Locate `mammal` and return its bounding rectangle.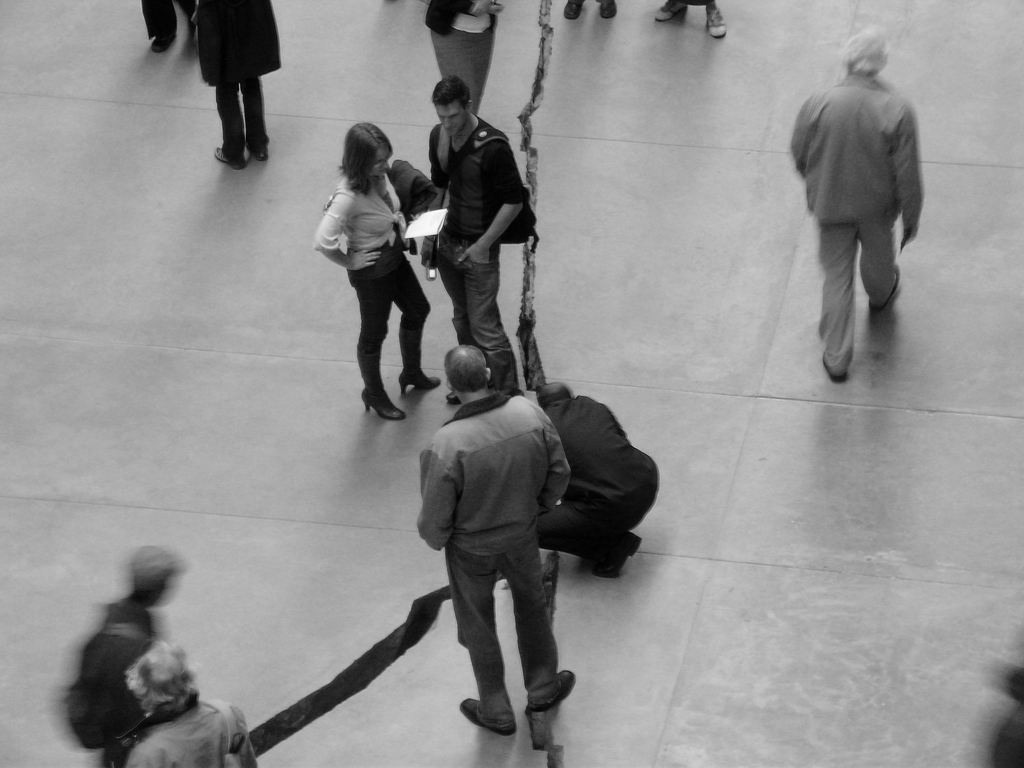
l=416, t=346, r=580, b=734.
